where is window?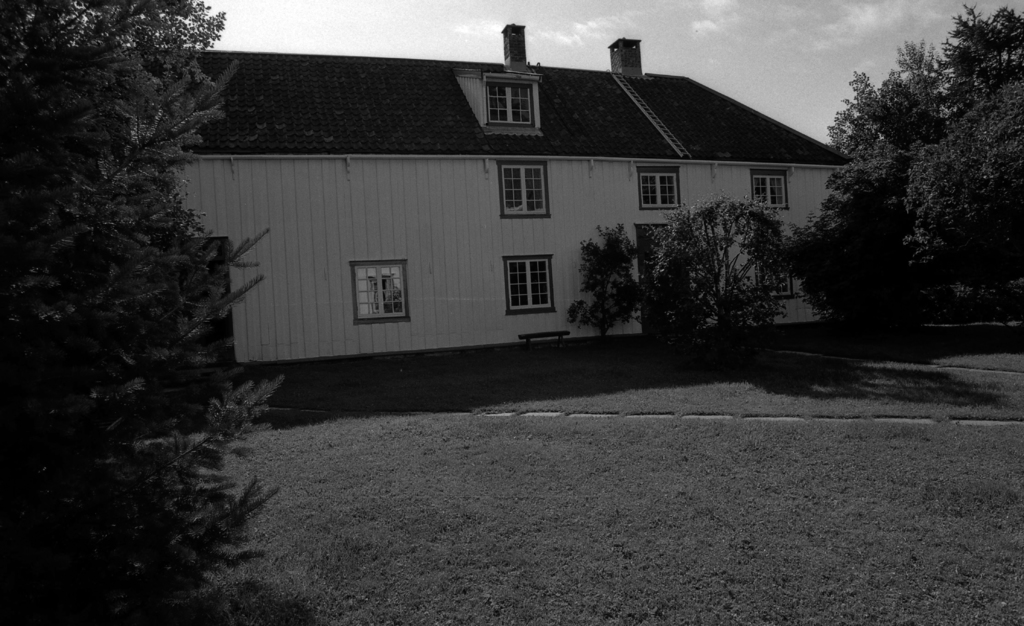
506 258 553 307.
